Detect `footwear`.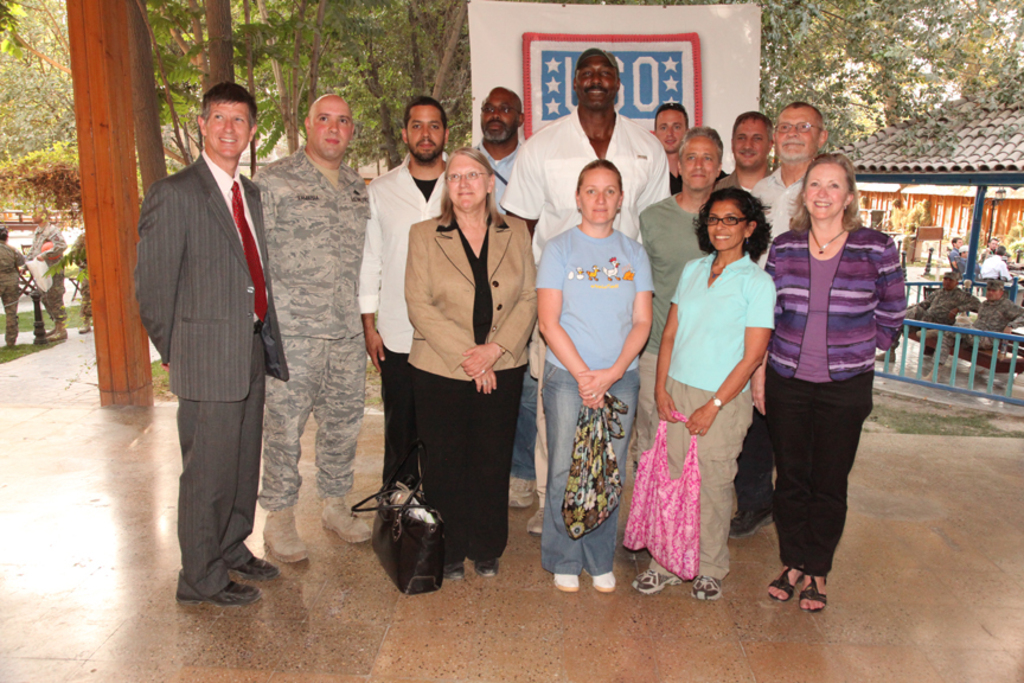
Detected at {"left": 507, "top": 479, "right": 535, "bottom": 508}.
